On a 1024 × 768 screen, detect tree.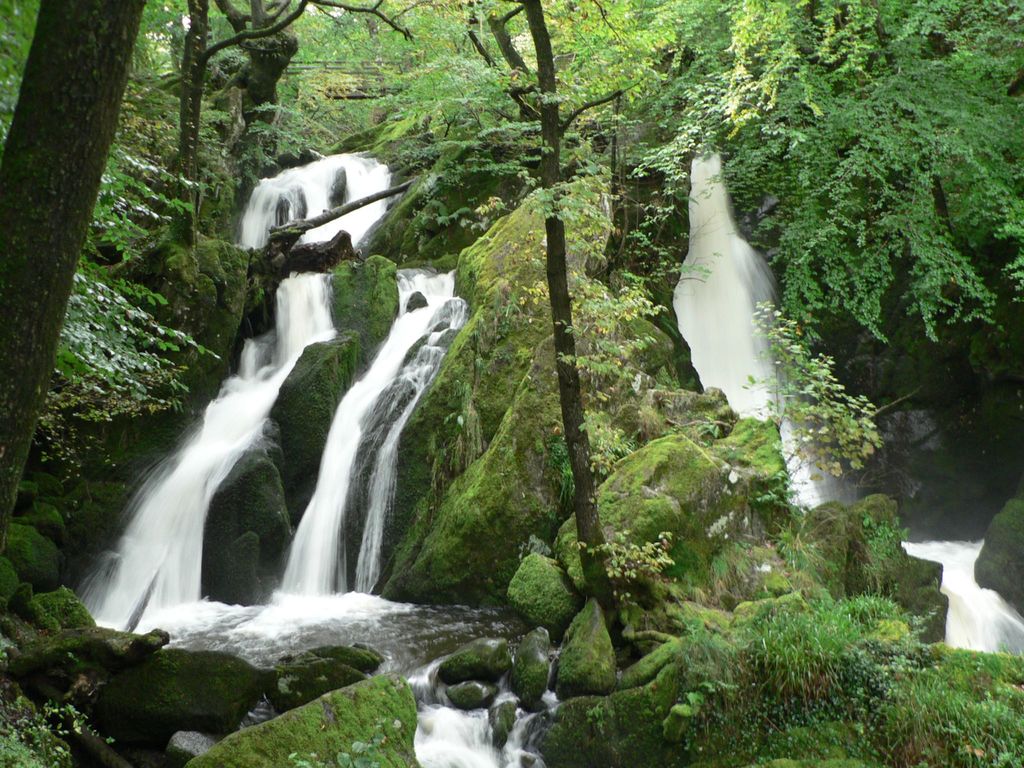
left=685, top=0, right=1023, bottom=353.
